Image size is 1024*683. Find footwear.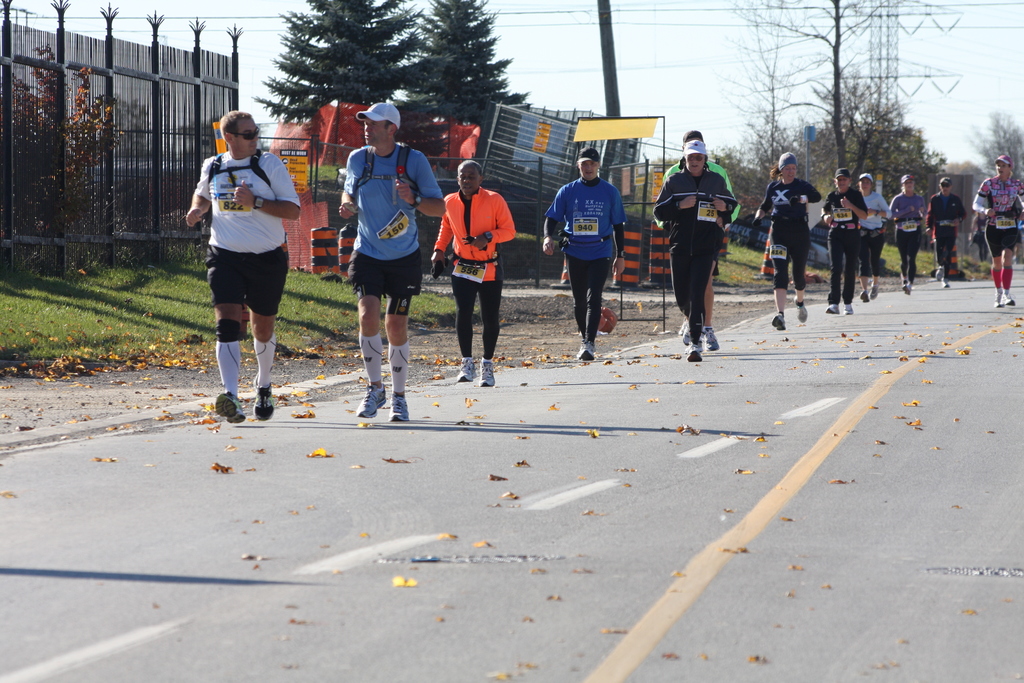
pyautogui.locateOnScreen(205, 368, 270, 426).
